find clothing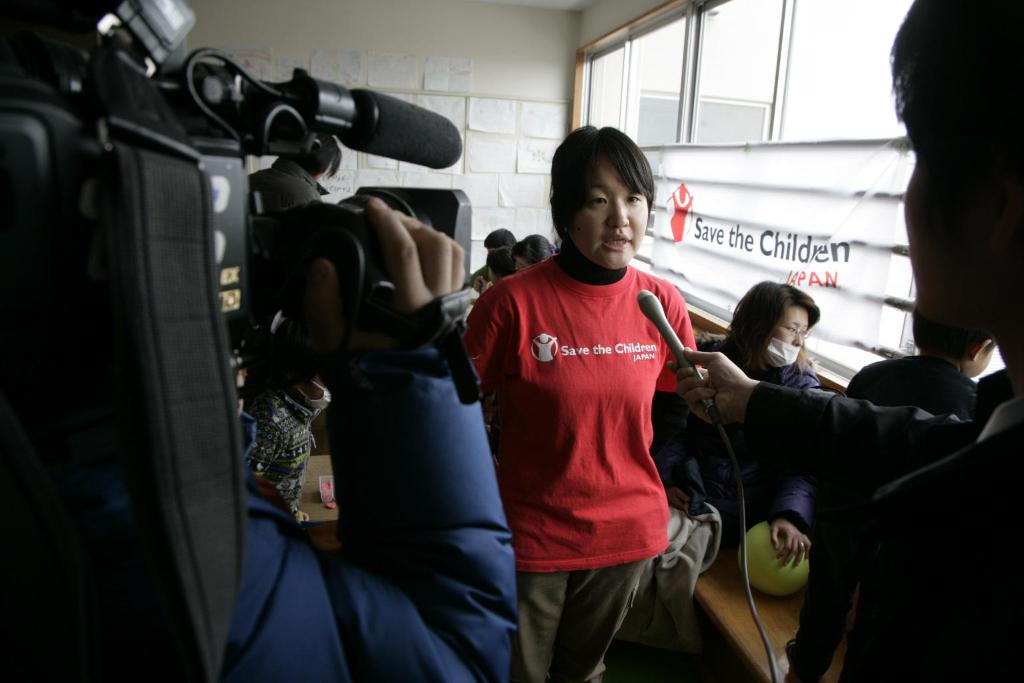
481,203,716,643
